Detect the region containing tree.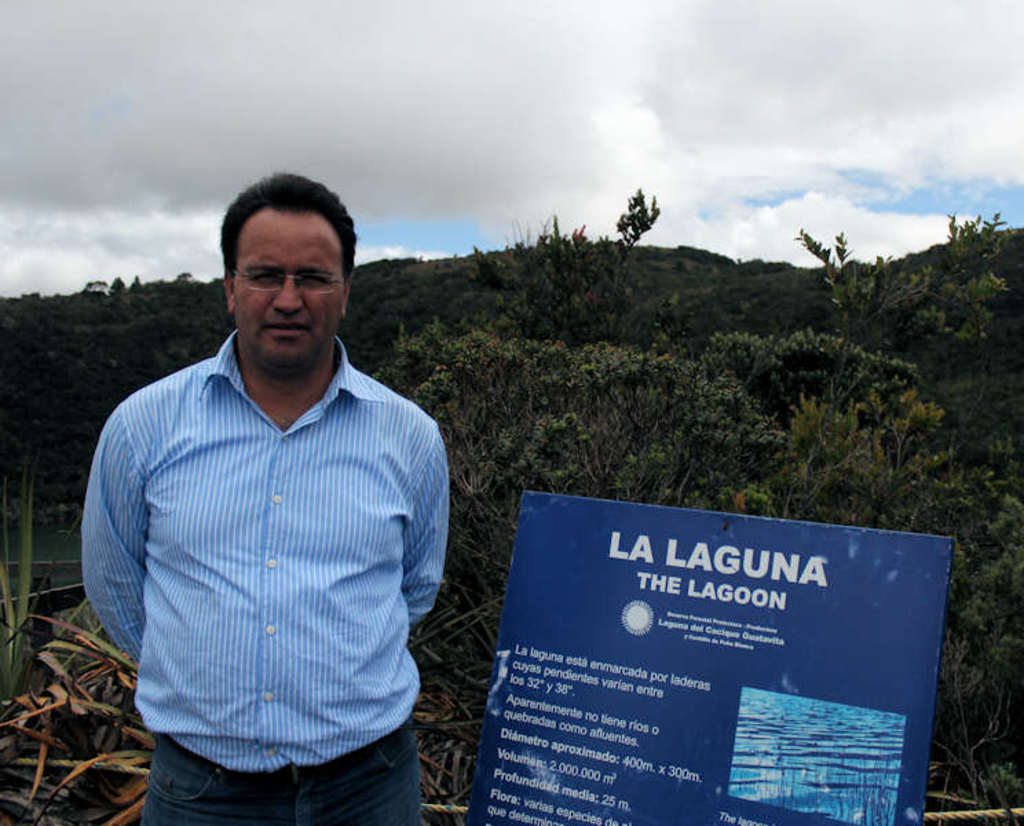
787,200,1023,412.
